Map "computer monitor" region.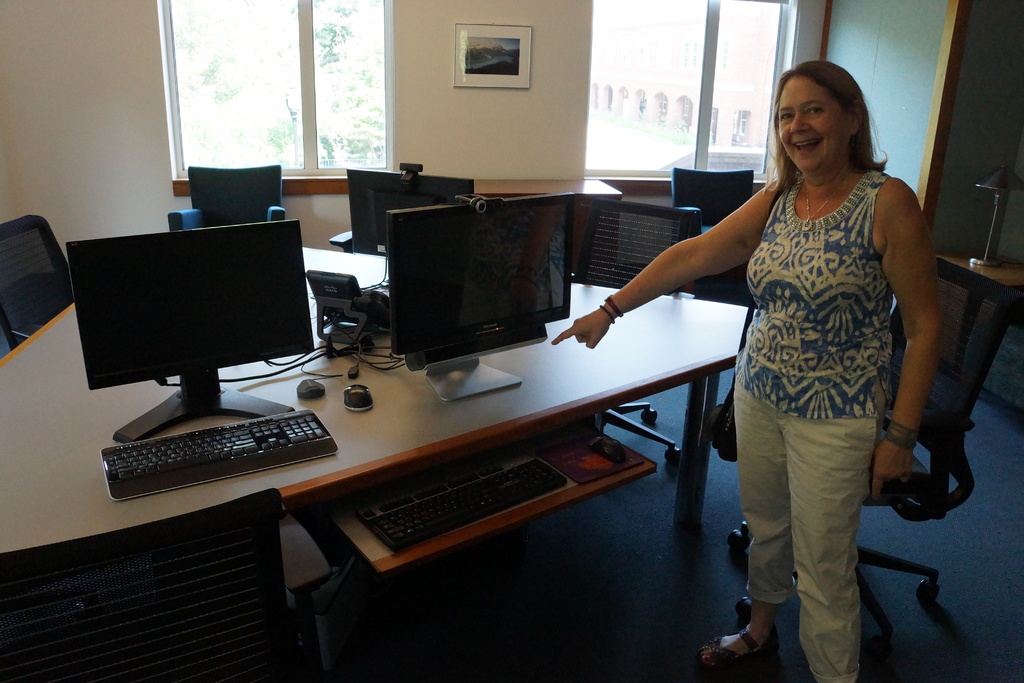
Mapped to x1=383 y1=185 x2=584 y2=409.
